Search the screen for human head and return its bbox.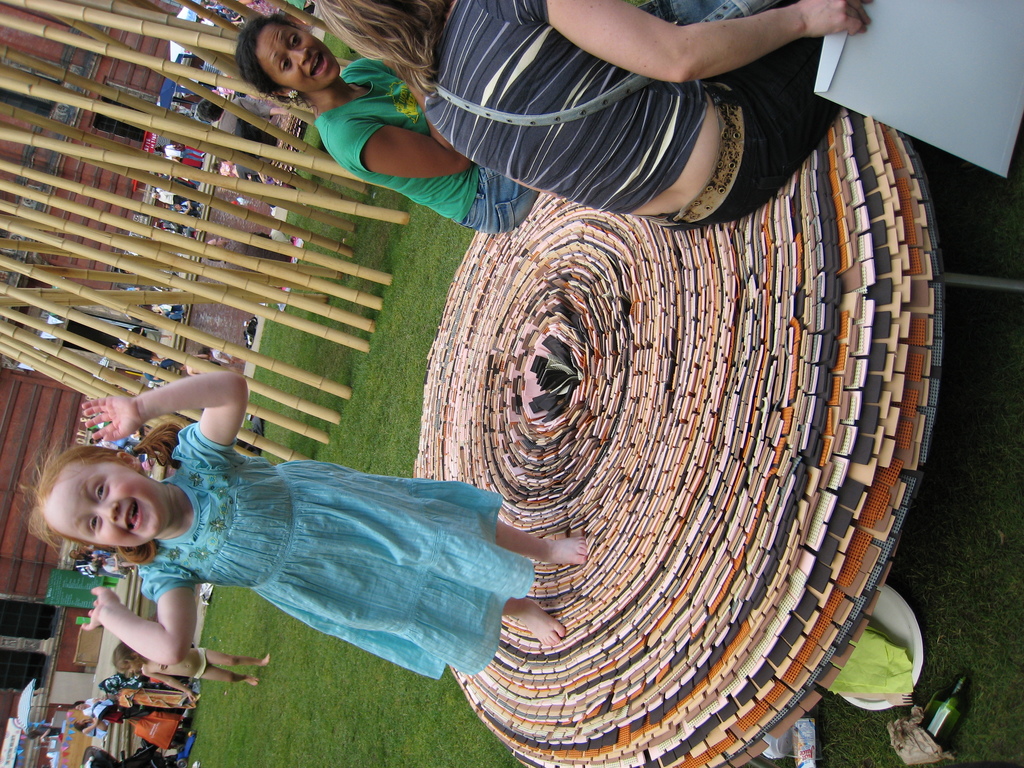
Found: box=[15, 418, 168, 562].
